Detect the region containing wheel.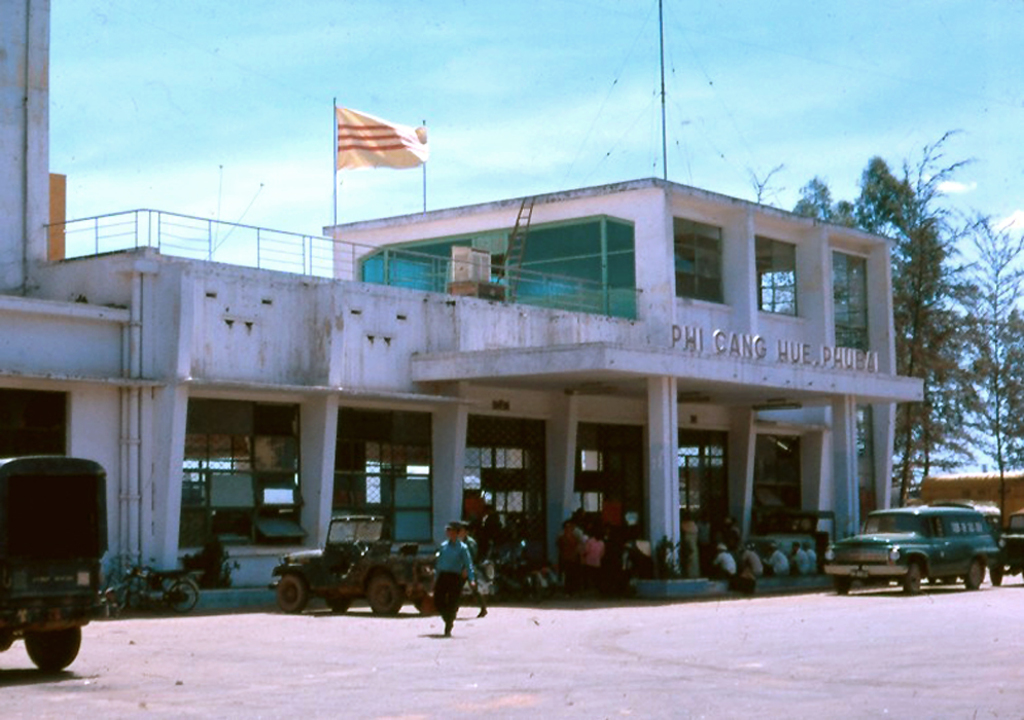
rect(414, 589, 435, 615).
